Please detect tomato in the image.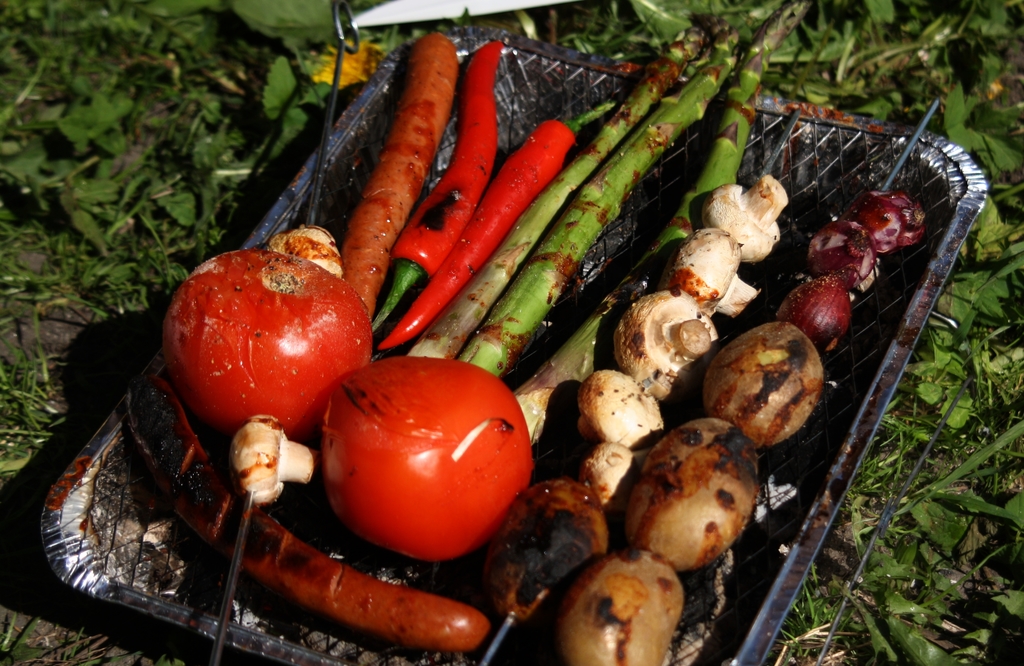
164, 250, 374, 440.
